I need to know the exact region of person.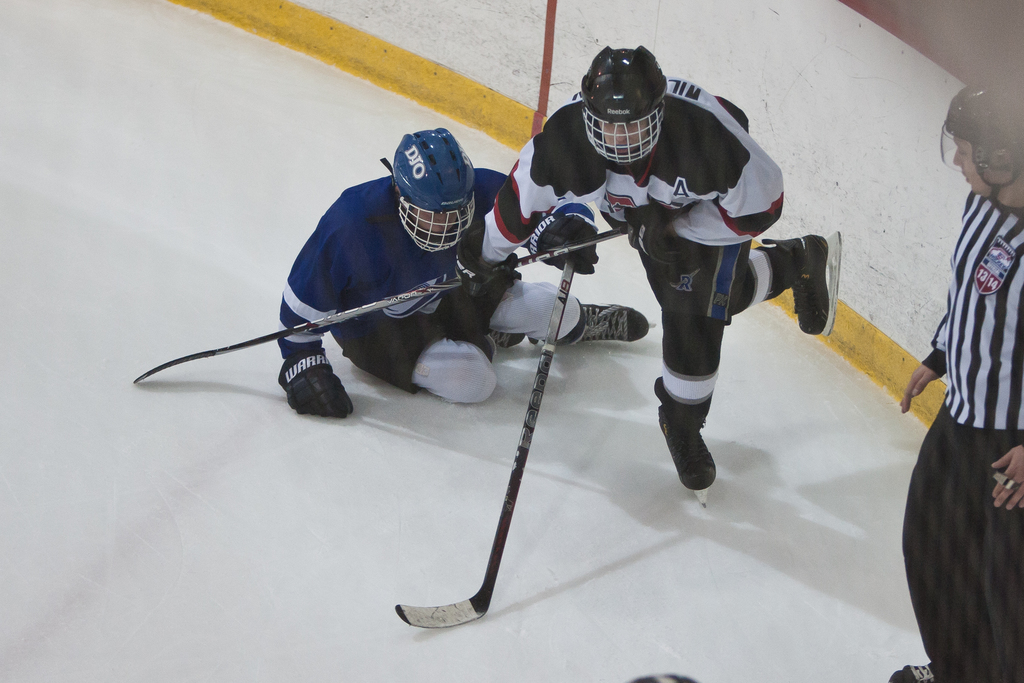
Region: 481/44/842/503.
